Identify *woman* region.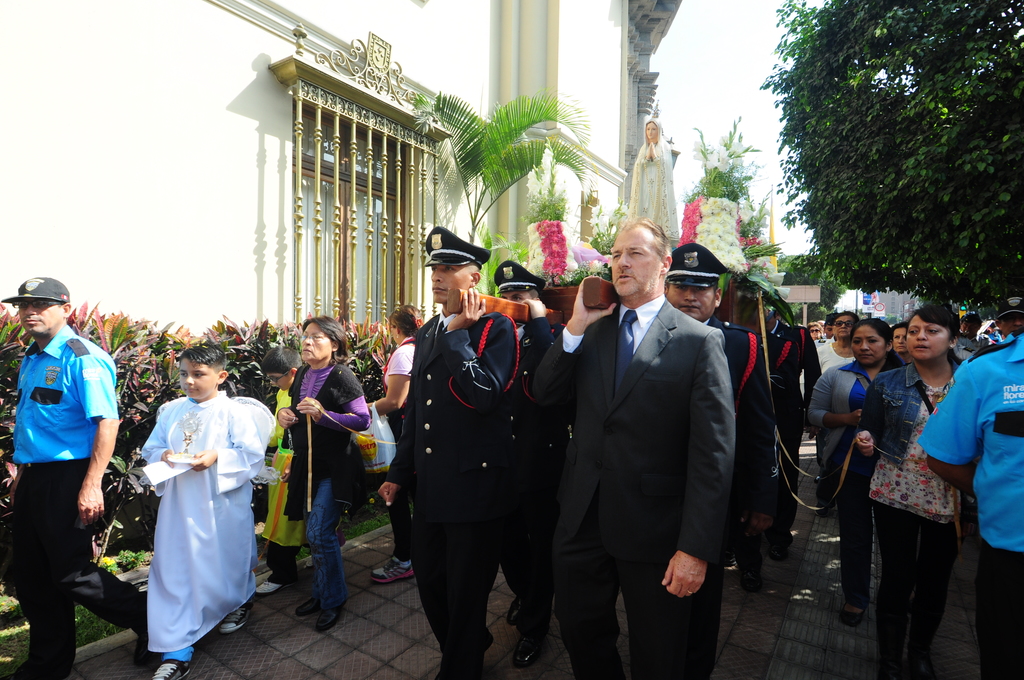
Region: left=810, top=314, right=854, bottom=374.
